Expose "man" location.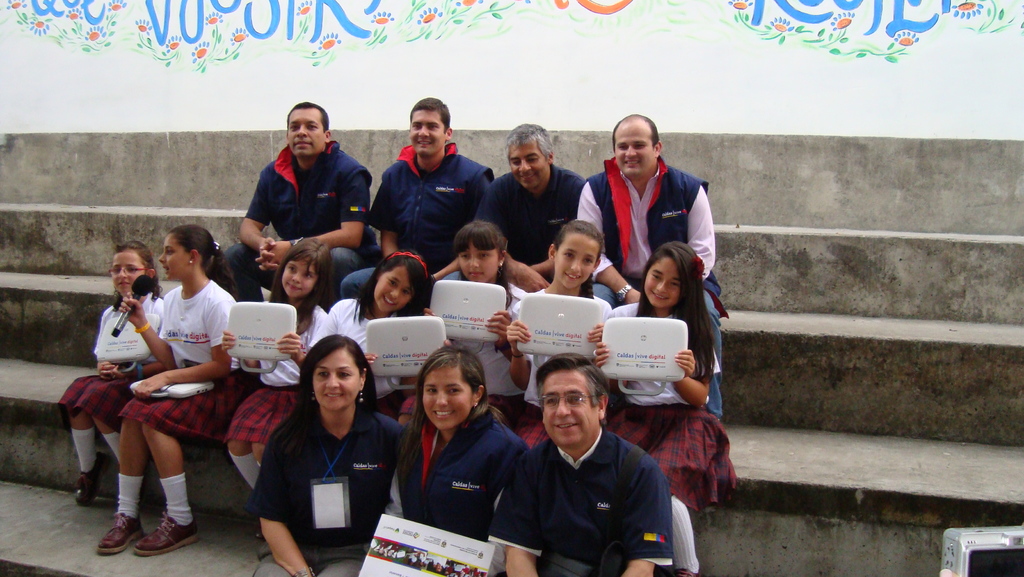
Exposed at rect(216, 99, 369, 298).
